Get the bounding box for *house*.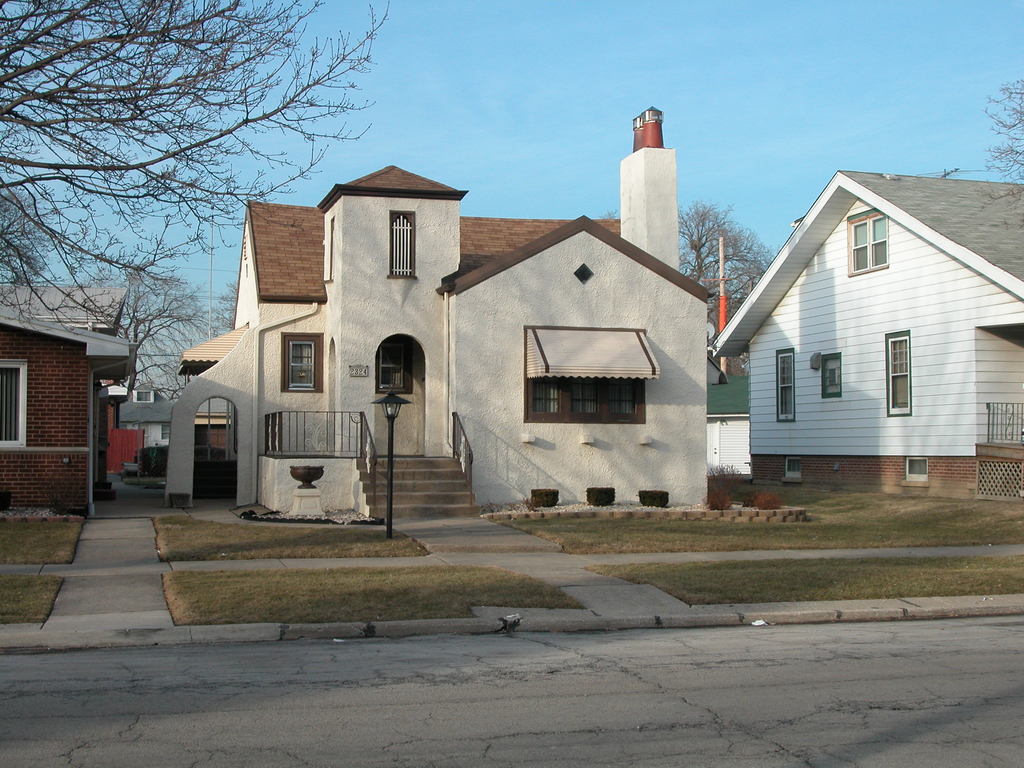
x1=707 y1=155 x2=1008 y2=510.
